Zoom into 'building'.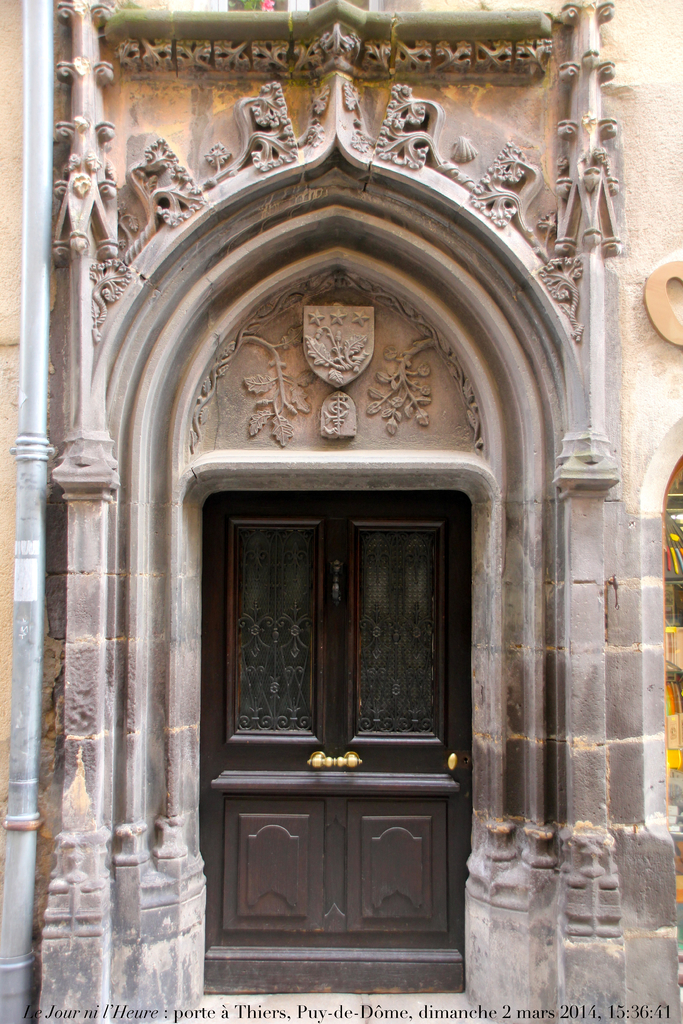
Zoom target: (x1=0, y1=0, x2=682, y2=1023).
